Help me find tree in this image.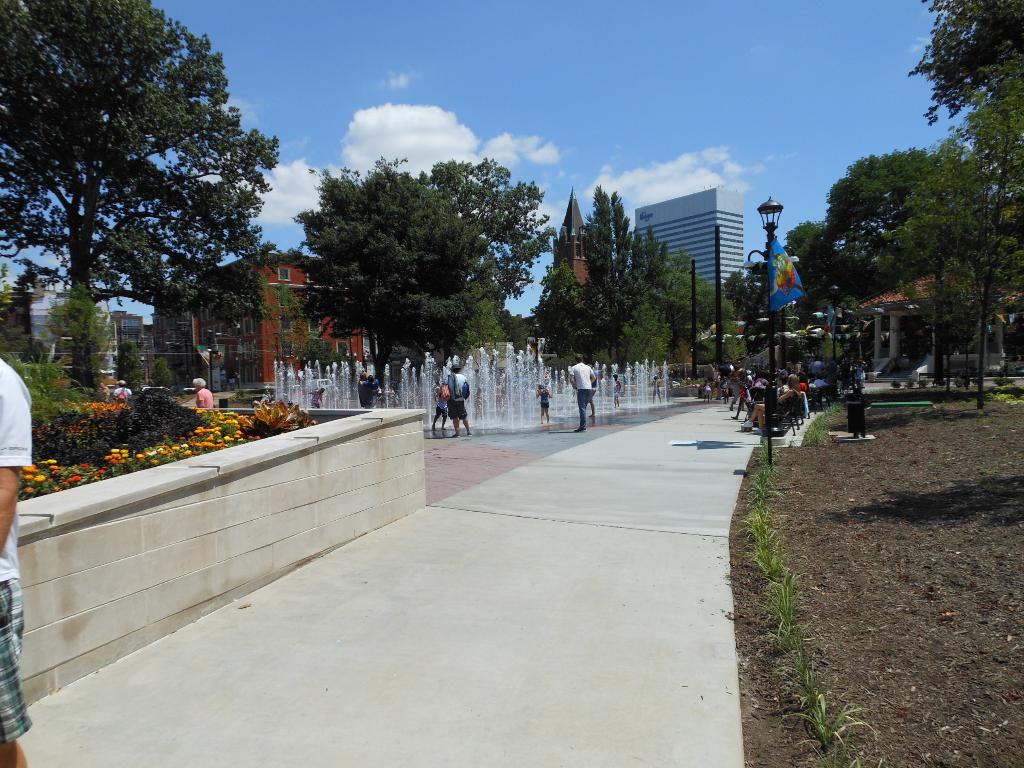
Found it: 903 0 1023 403.
